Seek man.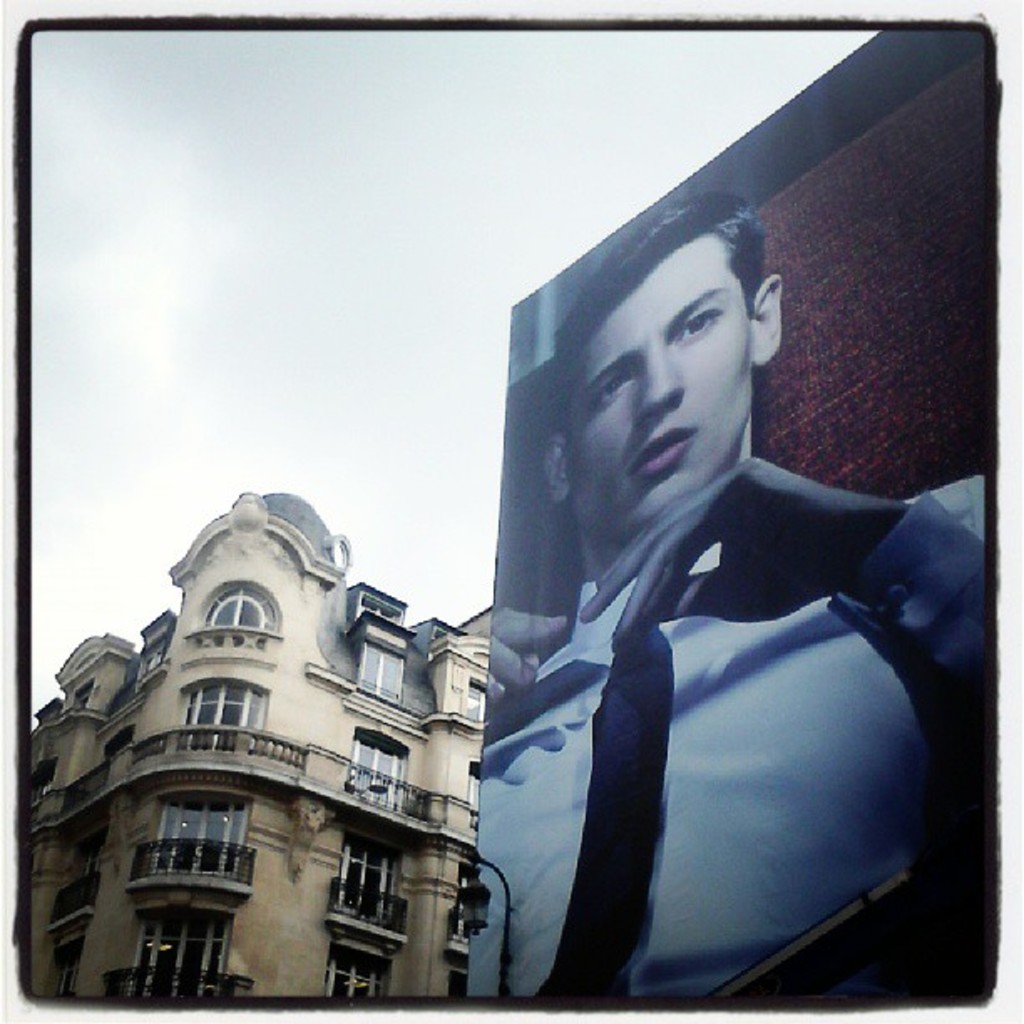
box=[427, 139, 955, 999].
